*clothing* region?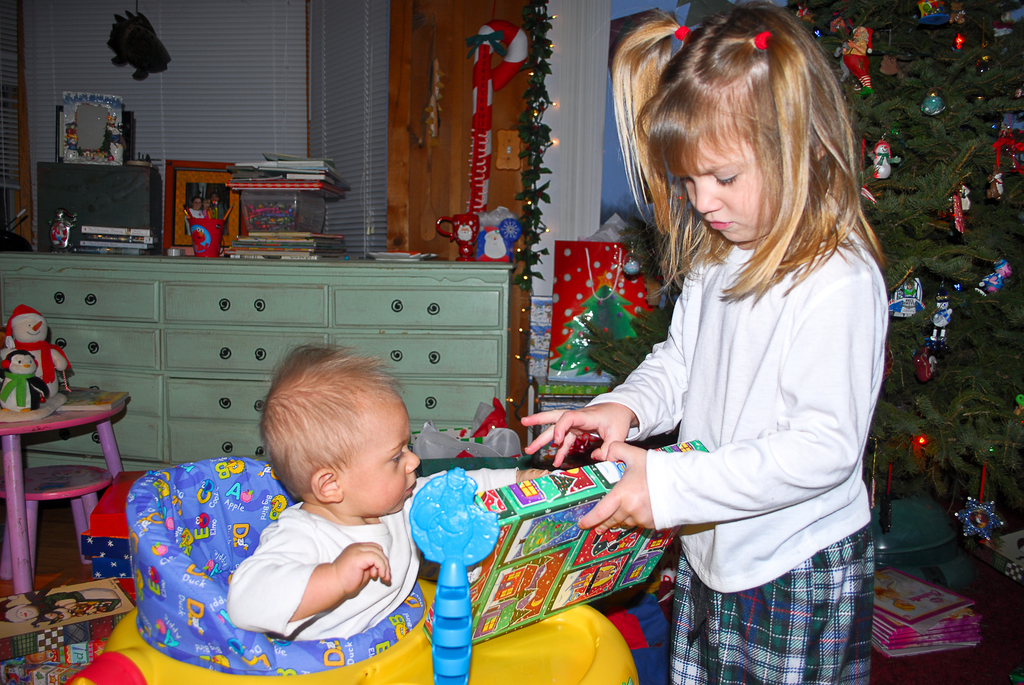
228/462/524/645
